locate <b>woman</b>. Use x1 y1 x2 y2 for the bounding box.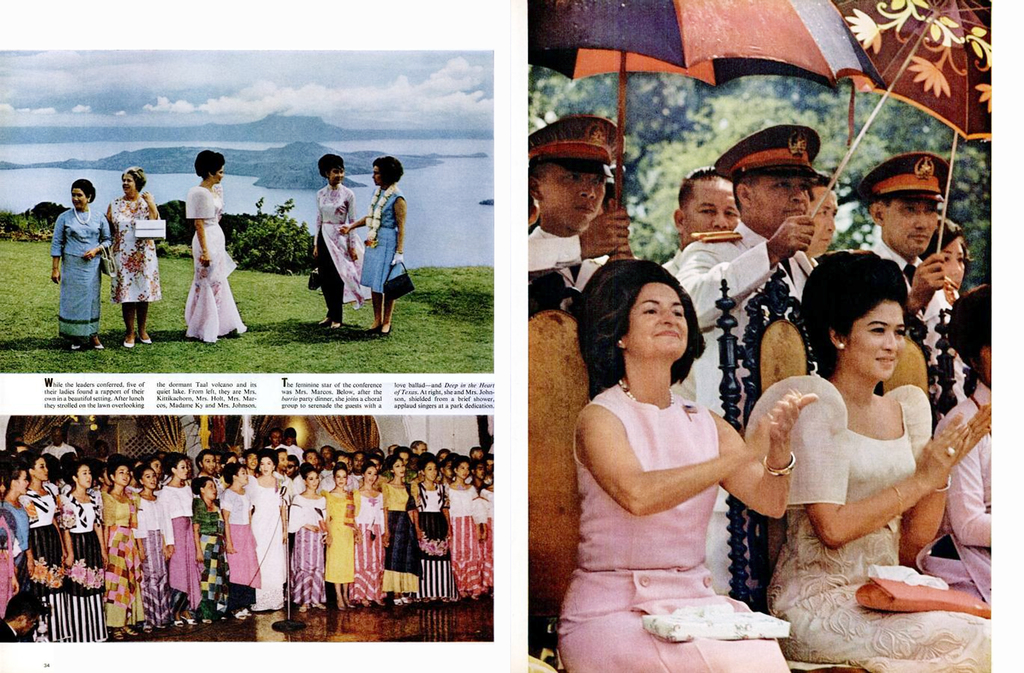
745 249 991 672.
